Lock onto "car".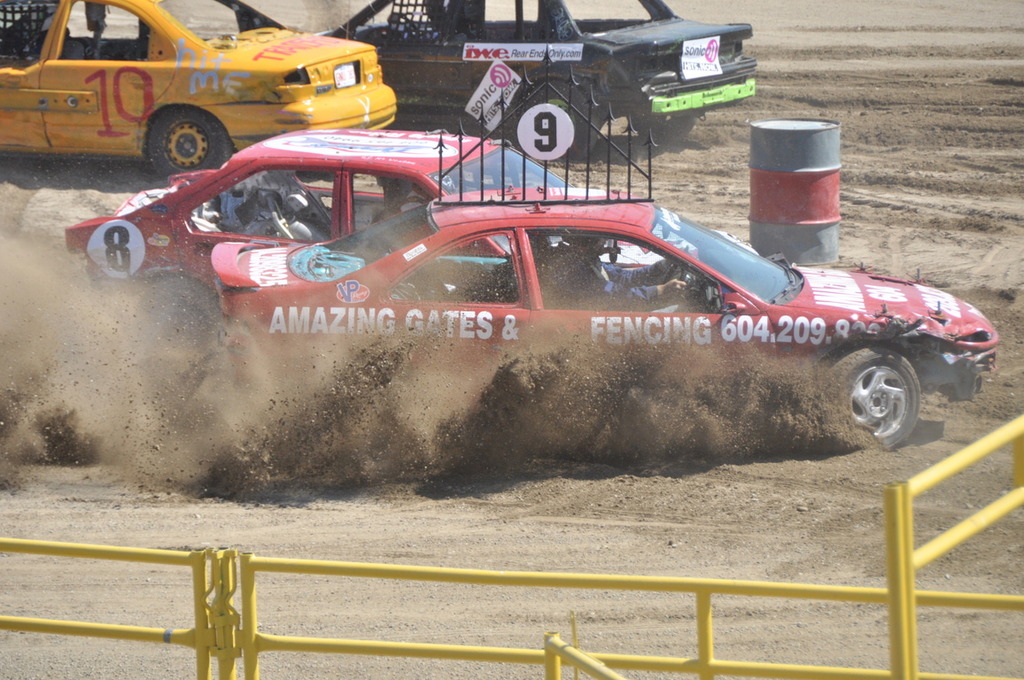
Locked: pyautogui.locateOnScreen(316, 0, 760, 153).
